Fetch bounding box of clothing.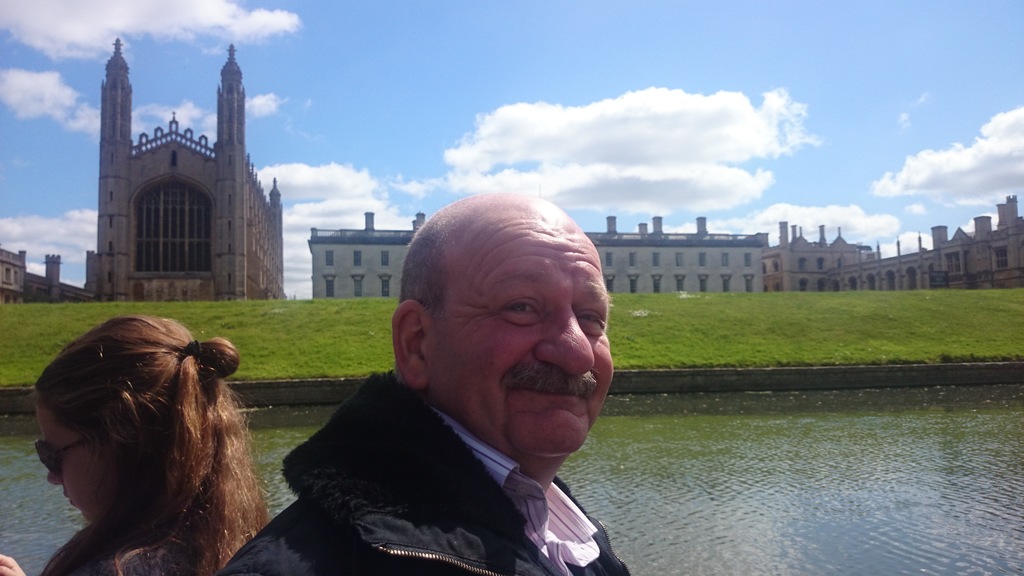
Bbox: crop(54, 536, 188, 575).
